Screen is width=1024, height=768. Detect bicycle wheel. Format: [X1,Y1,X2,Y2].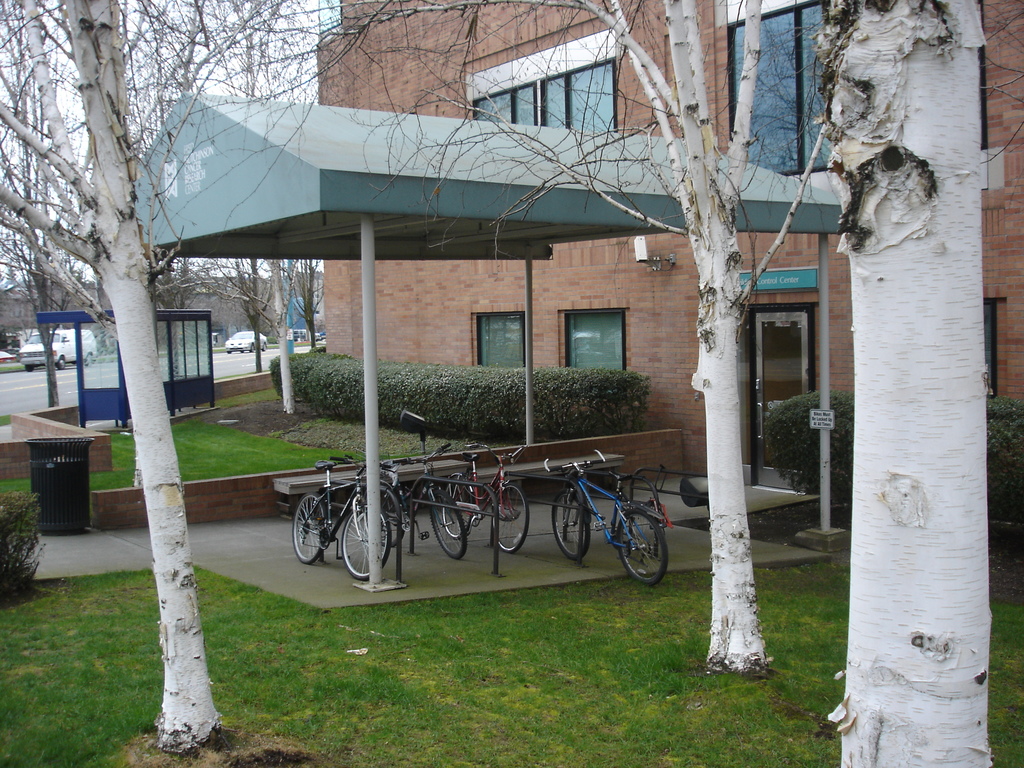
[366,492,408,547].
